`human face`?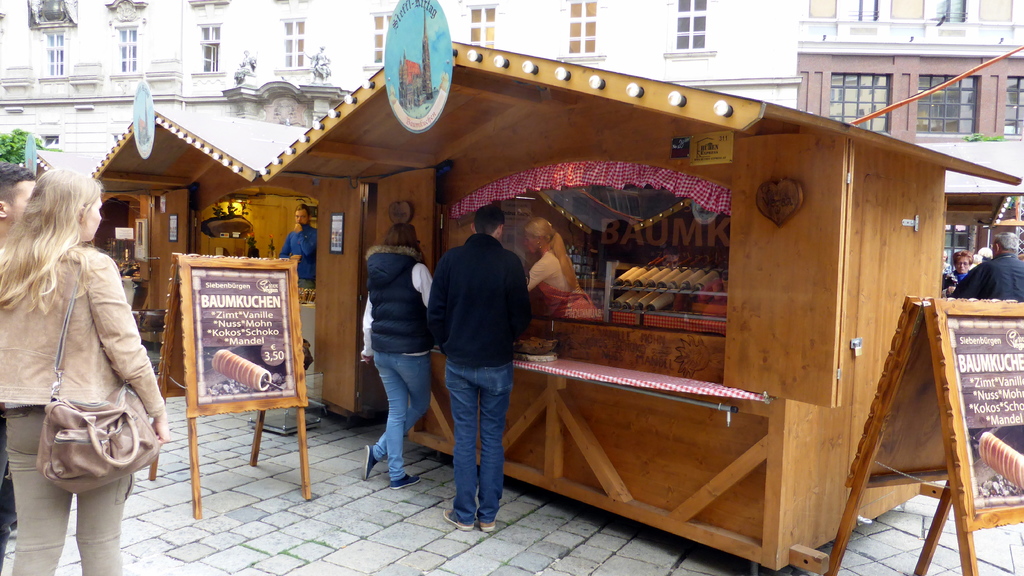
bbox=[524, 229, 541, 263]
